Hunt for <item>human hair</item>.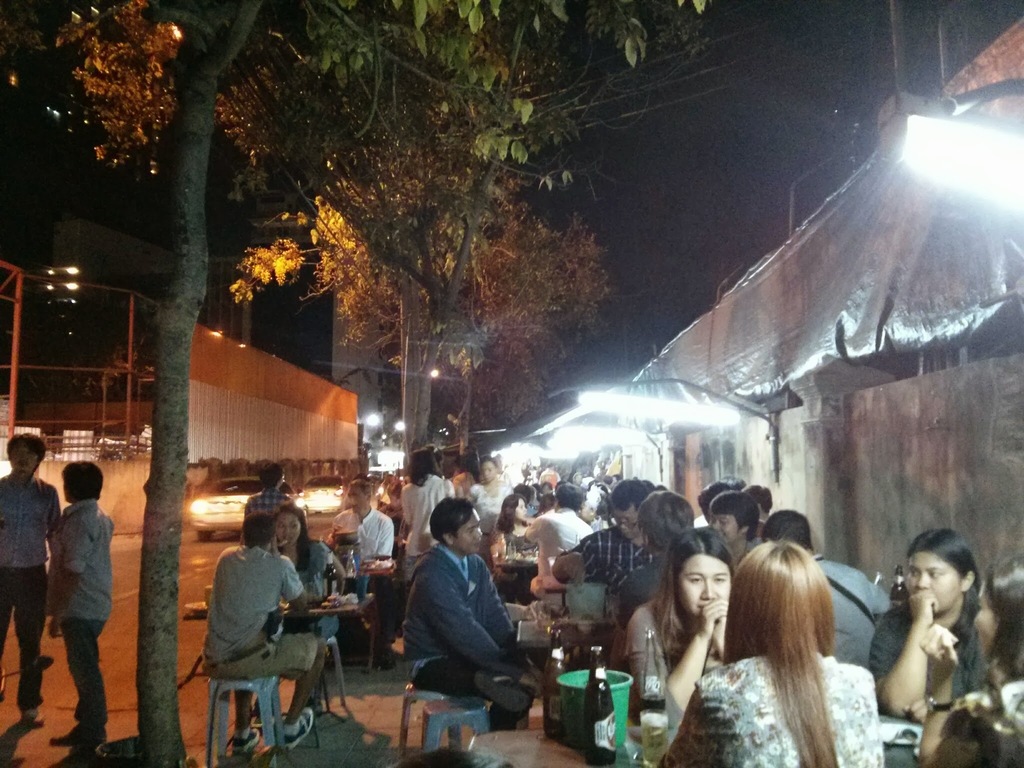
Hunted down at crop(634, 490, 695, 549).
